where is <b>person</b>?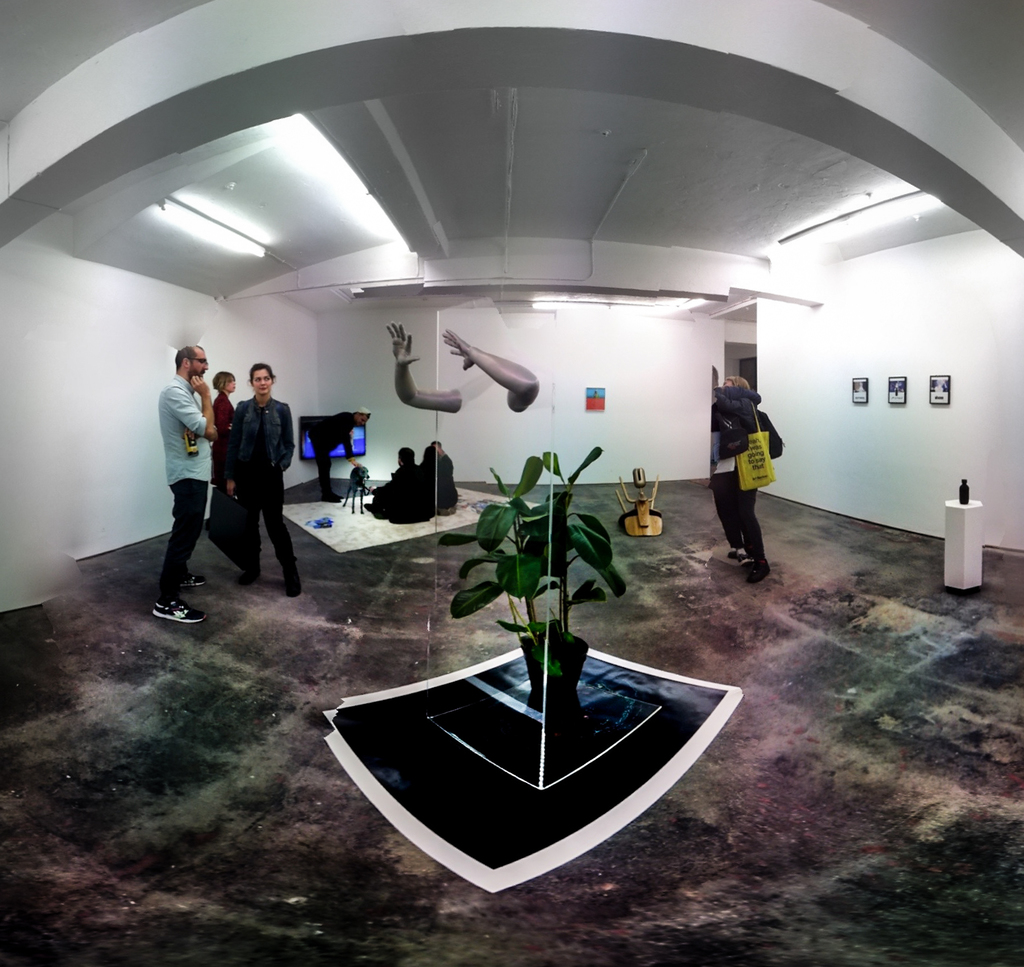
(left=718, top=374, right=771, bottom=583).
